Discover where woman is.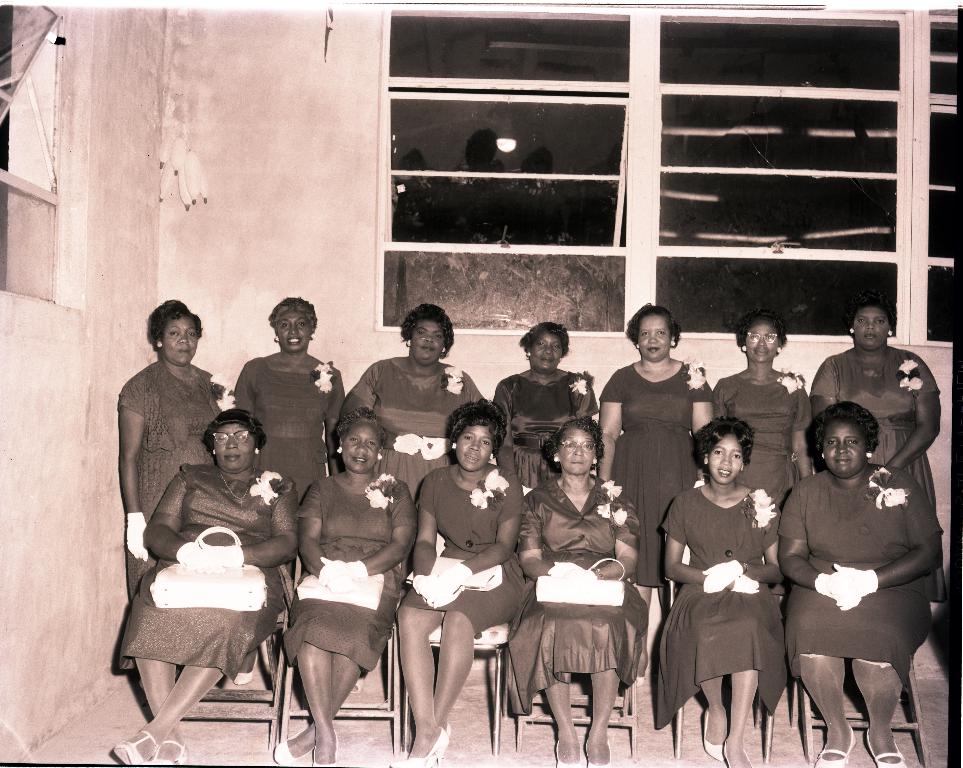
Discovered at 111 411 300 767.
